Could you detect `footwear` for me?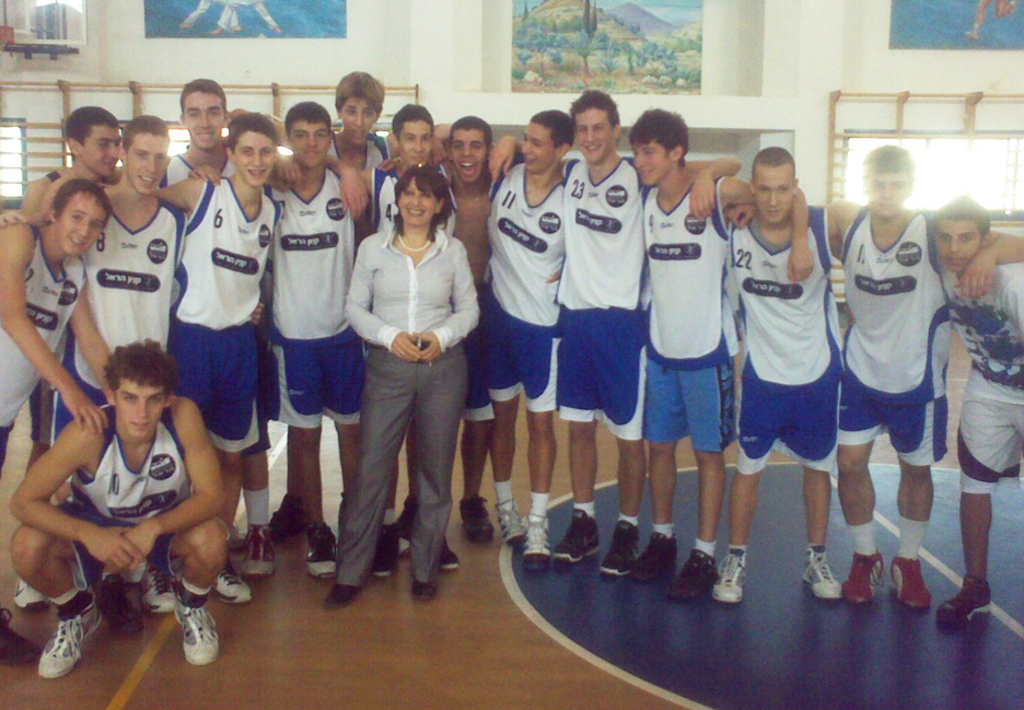
Detection result: [x1=666, y1=546, x2=718, y2=597].
